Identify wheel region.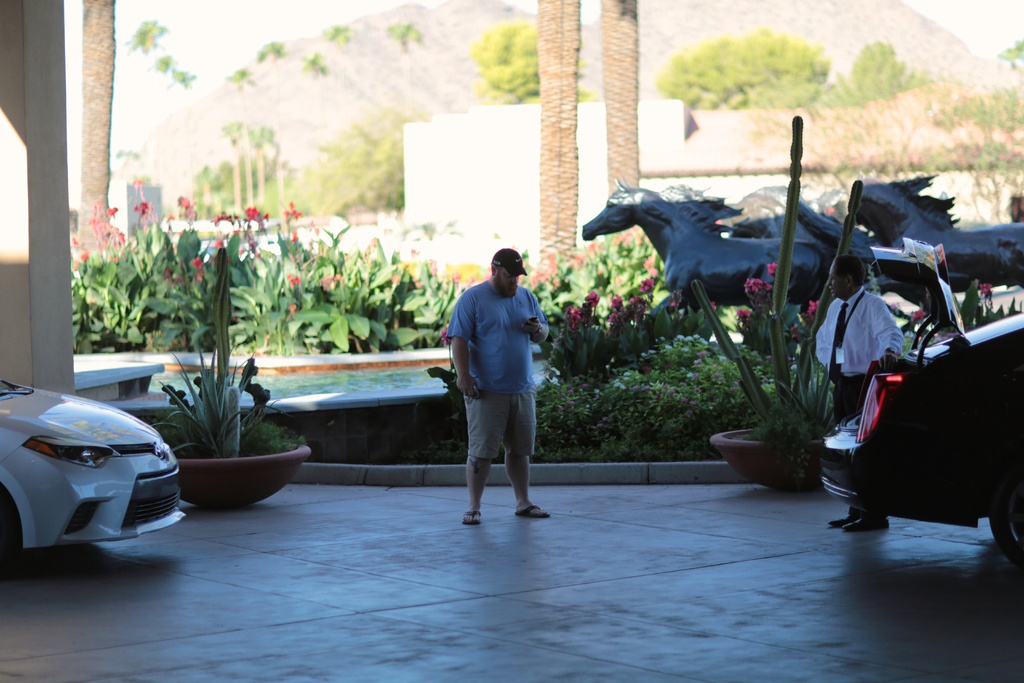
Region: (0,488,16,575).
